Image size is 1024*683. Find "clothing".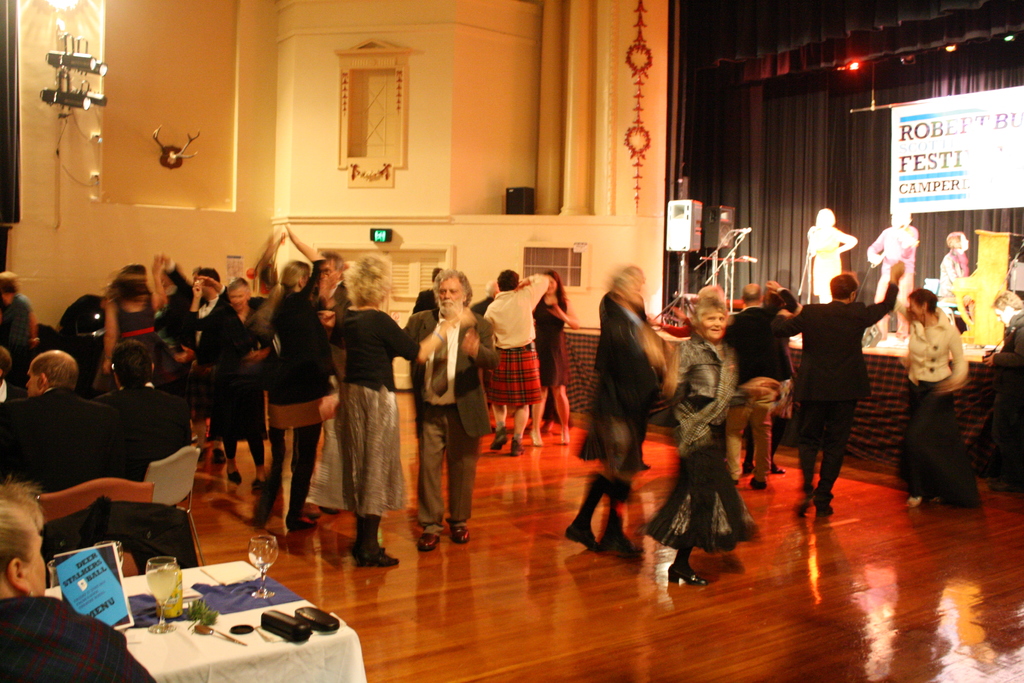
644, 327, 769, 544.
